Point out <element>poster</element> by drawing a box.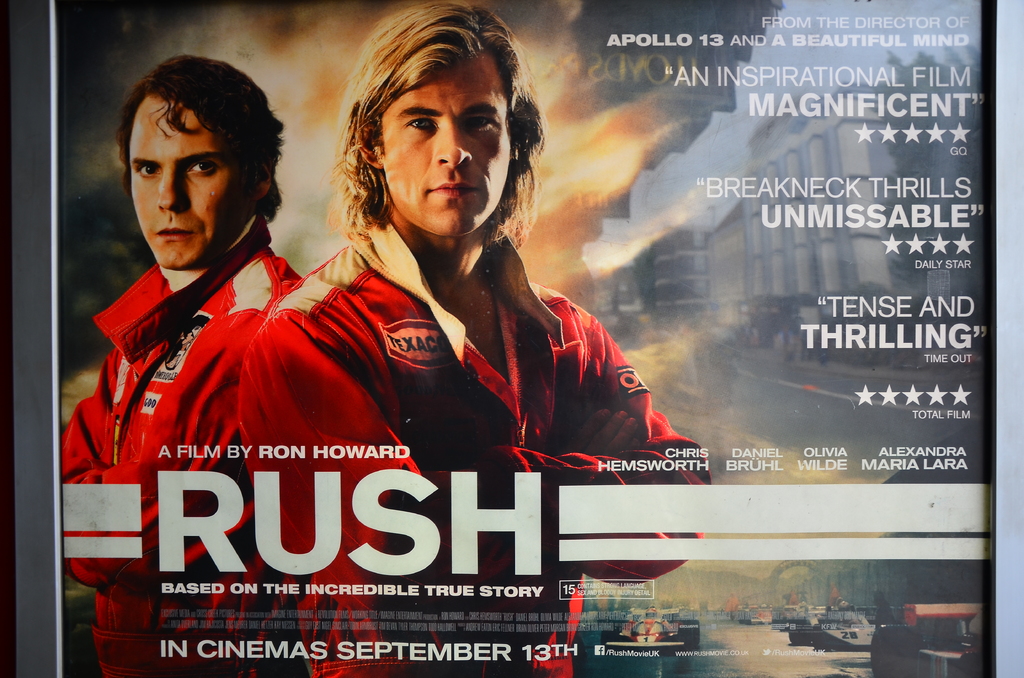
0 0 1023 677.
